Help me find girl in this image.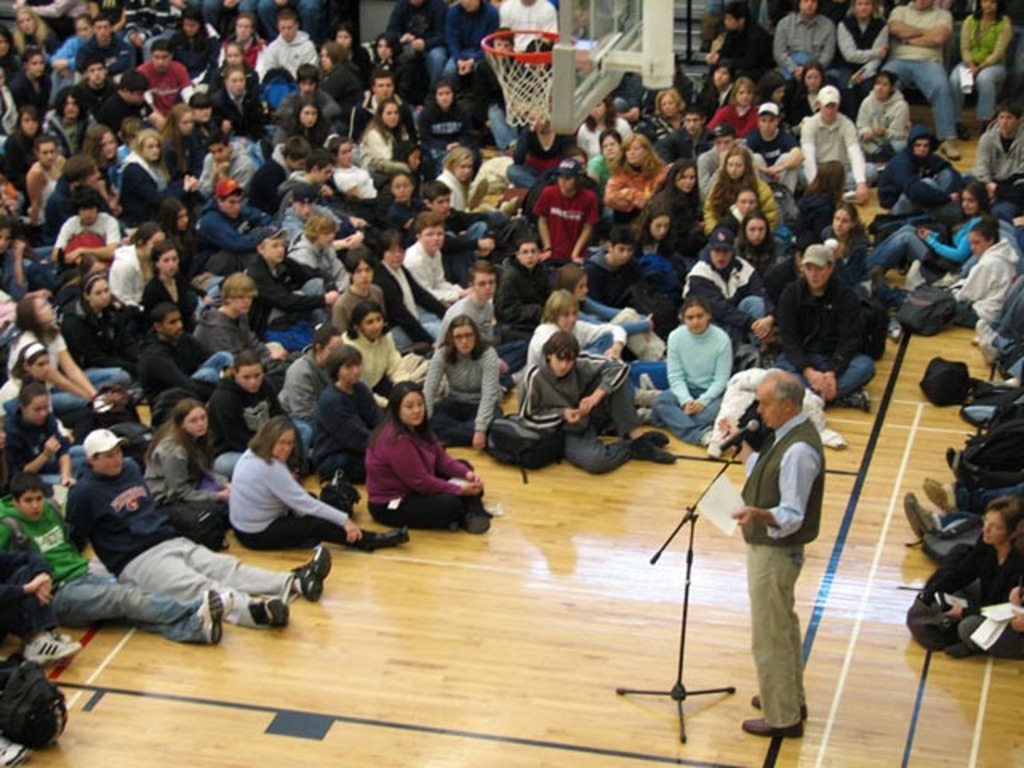
Found it: 270:99:330:142.
